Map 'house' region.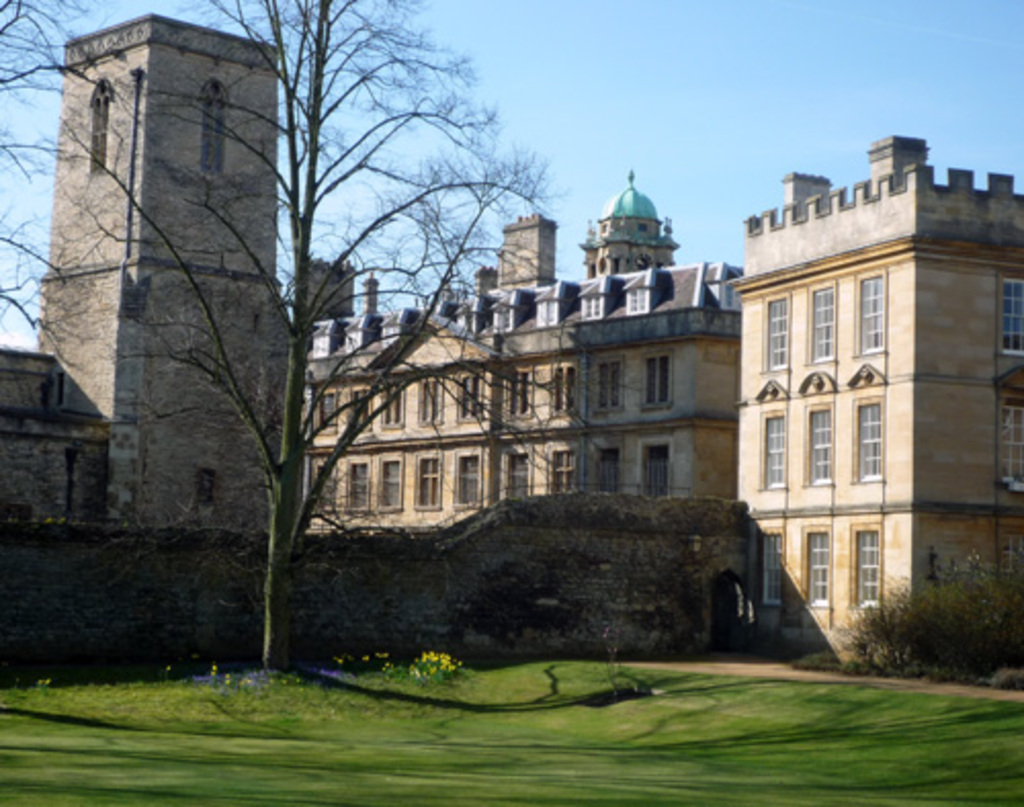
Mapped to {"x1": 496, "y1": 223, "x2": 729, "y2": 528}.
